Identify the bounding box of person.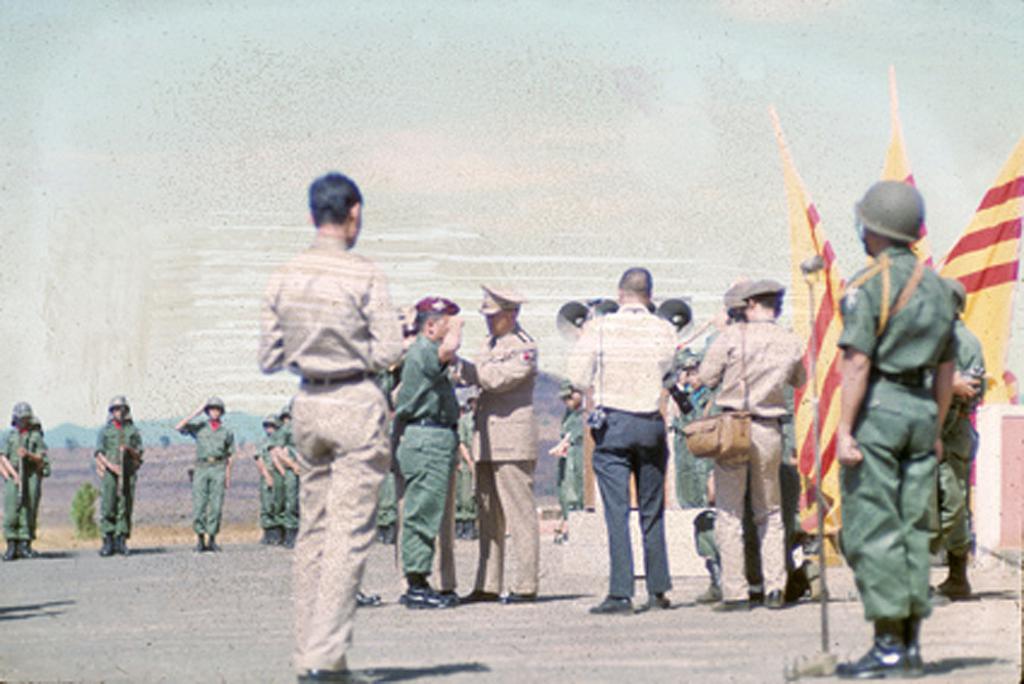
bbox=(926, 275, 987, 607).
